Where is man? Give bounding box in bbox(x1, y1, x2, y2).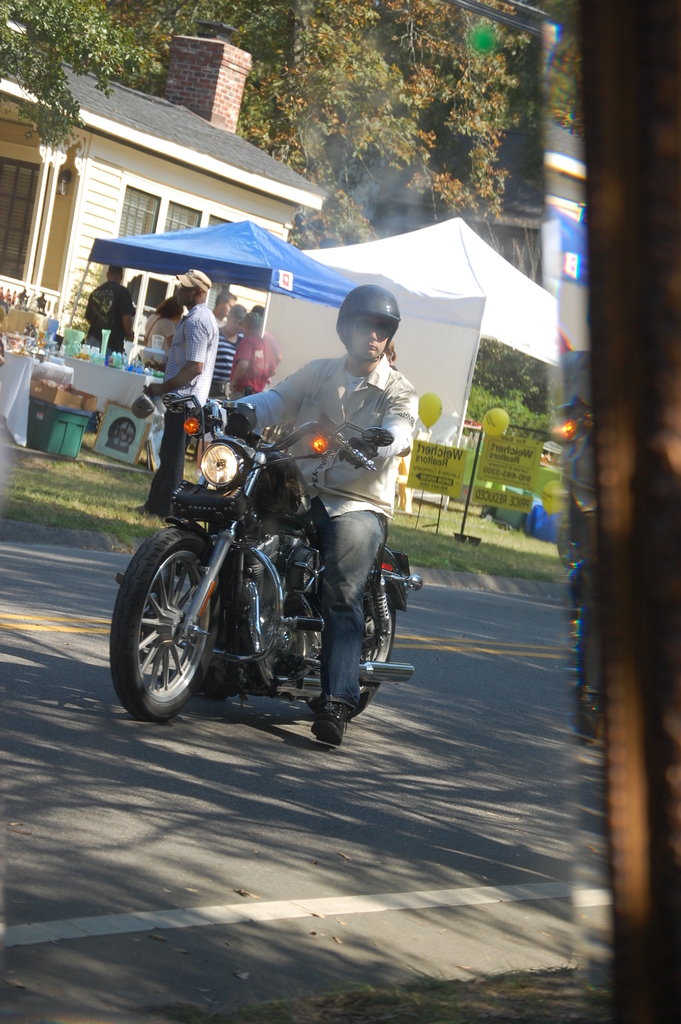
bbox(249, 302, 284, 369).
